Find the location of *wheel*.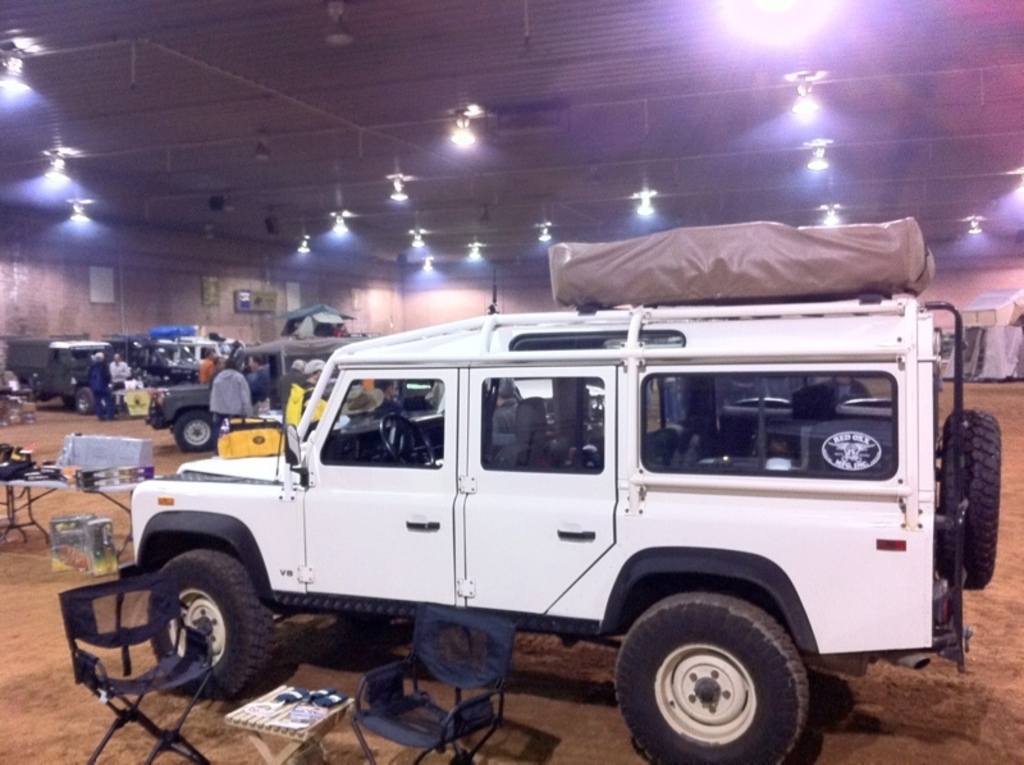
Location: {"x1": 613, "y1": 590, "x2": 806, "y2": 764}.
